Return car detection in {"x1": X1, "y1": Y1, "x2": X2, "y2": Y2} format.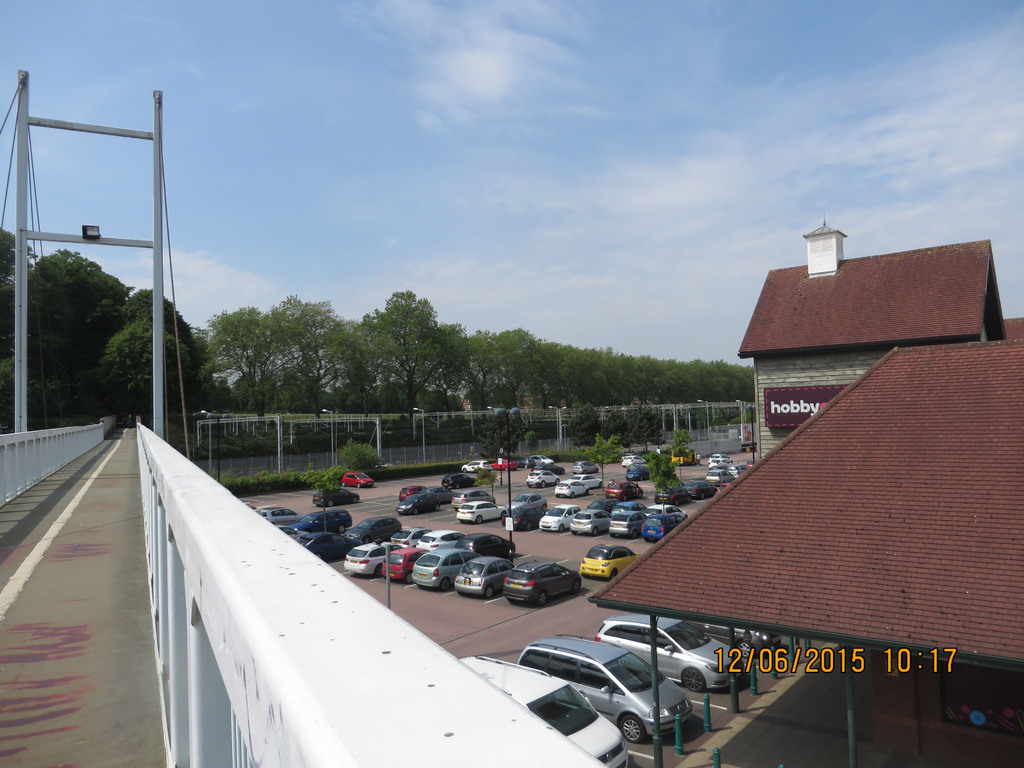
{"x1": 316, "y1": 487, "x2": 362, "y2": 509}.
